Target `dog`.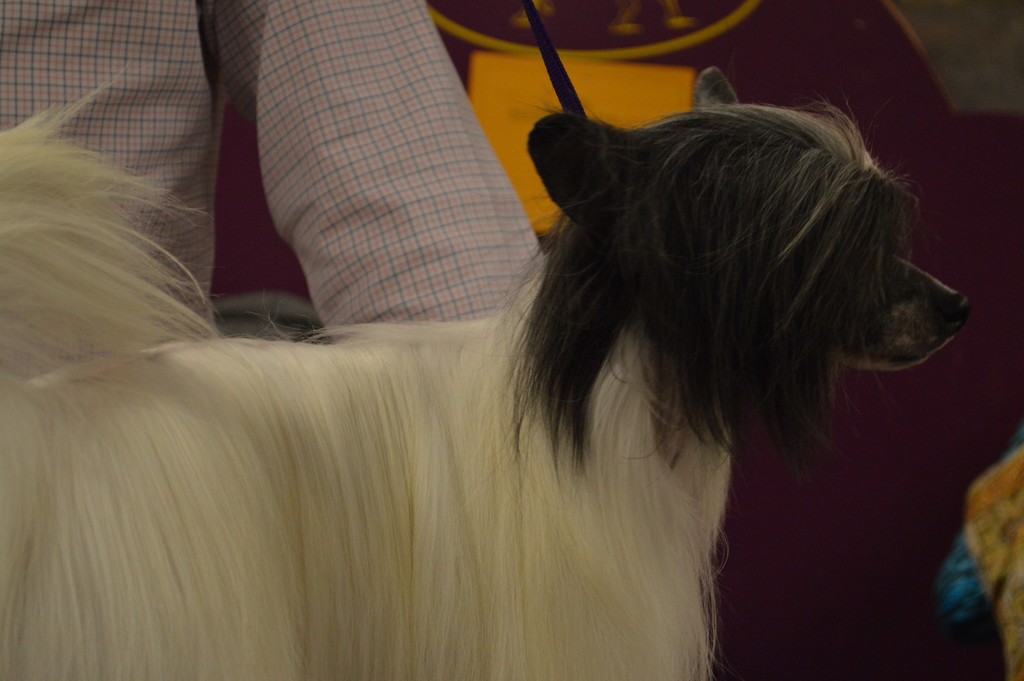
Target region: {"left": 0, "top": 68, "right": 972, "bottom": 680}.
